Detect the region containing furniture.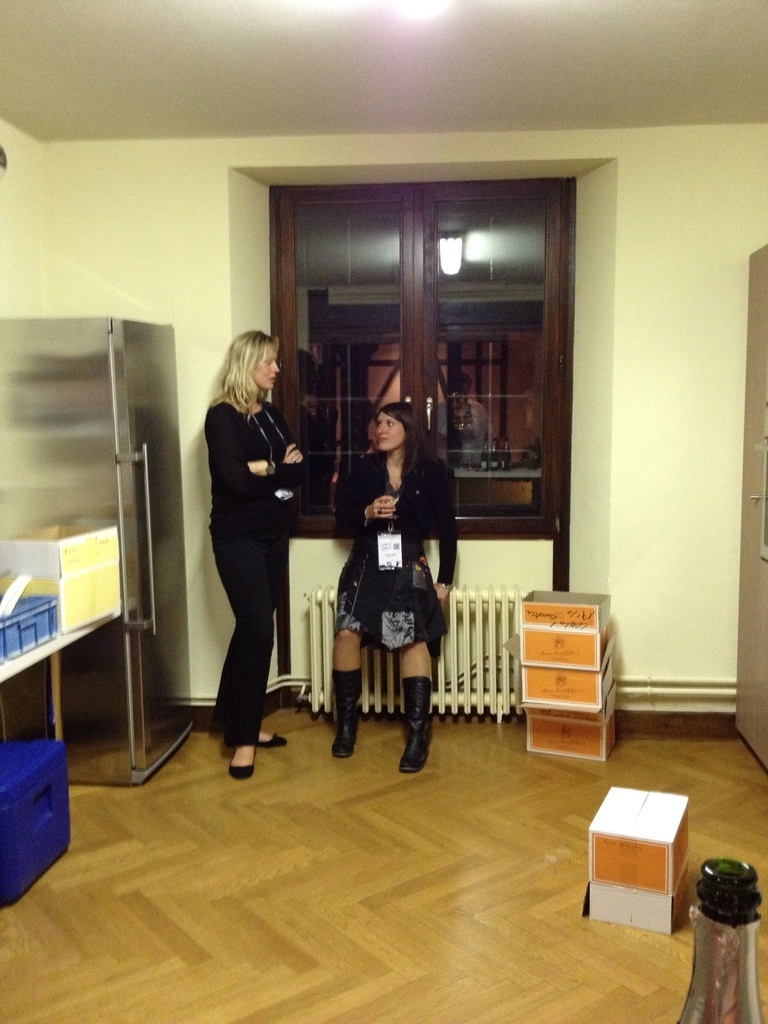
select_region(0, 607, 124, 748).
